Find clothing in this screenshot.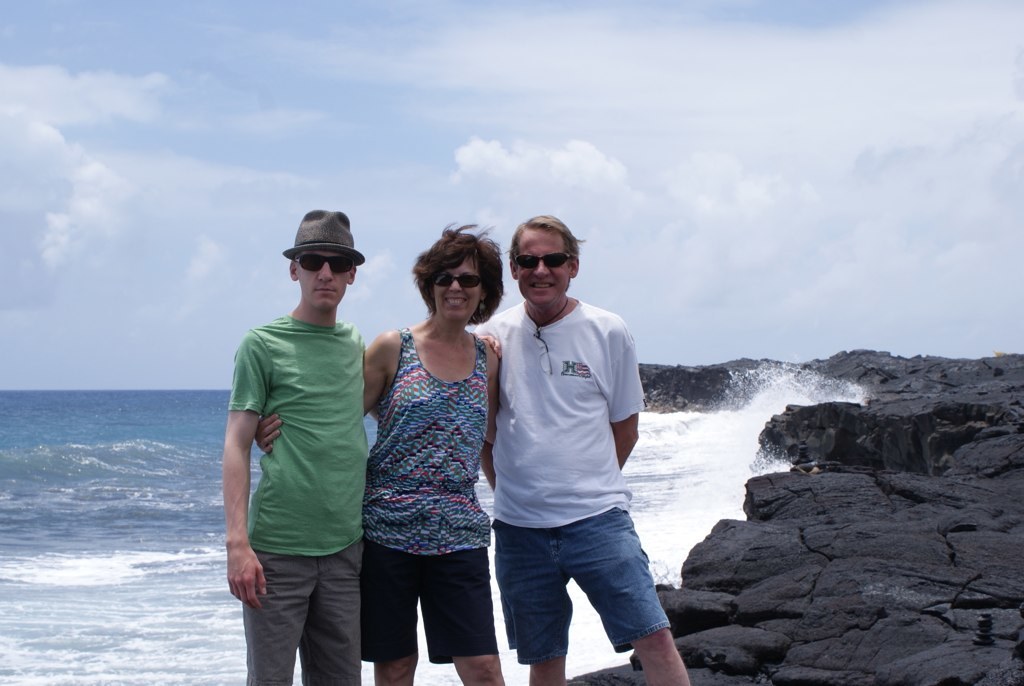
The bounding box for clothing is rect(470, 296, 672, 662).
